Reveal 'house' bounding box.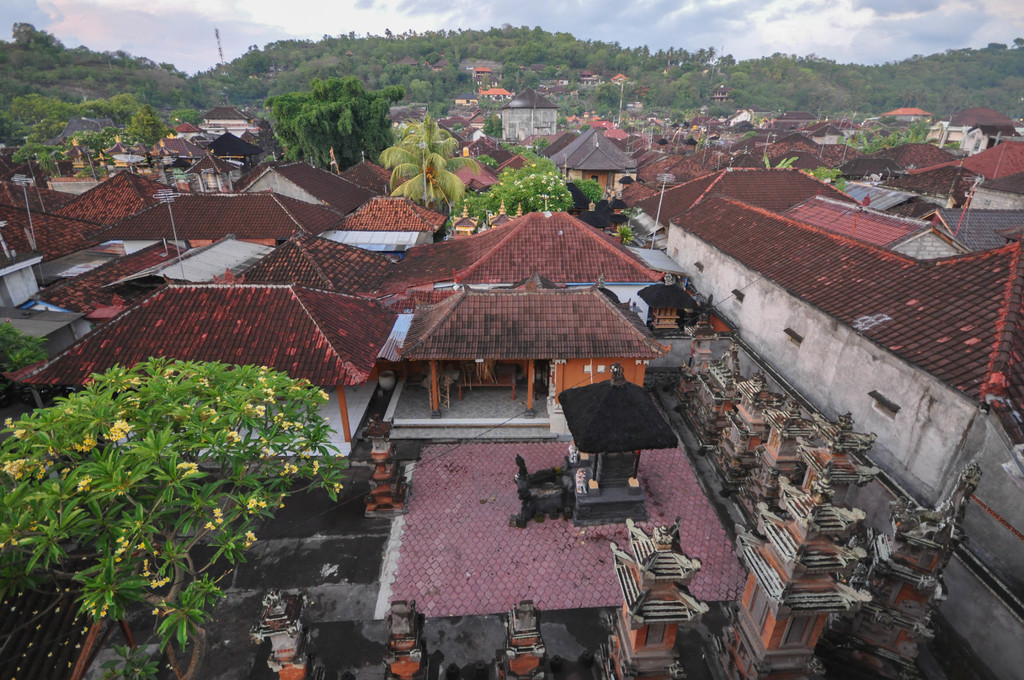
Revealed: 607,125,623,135.
